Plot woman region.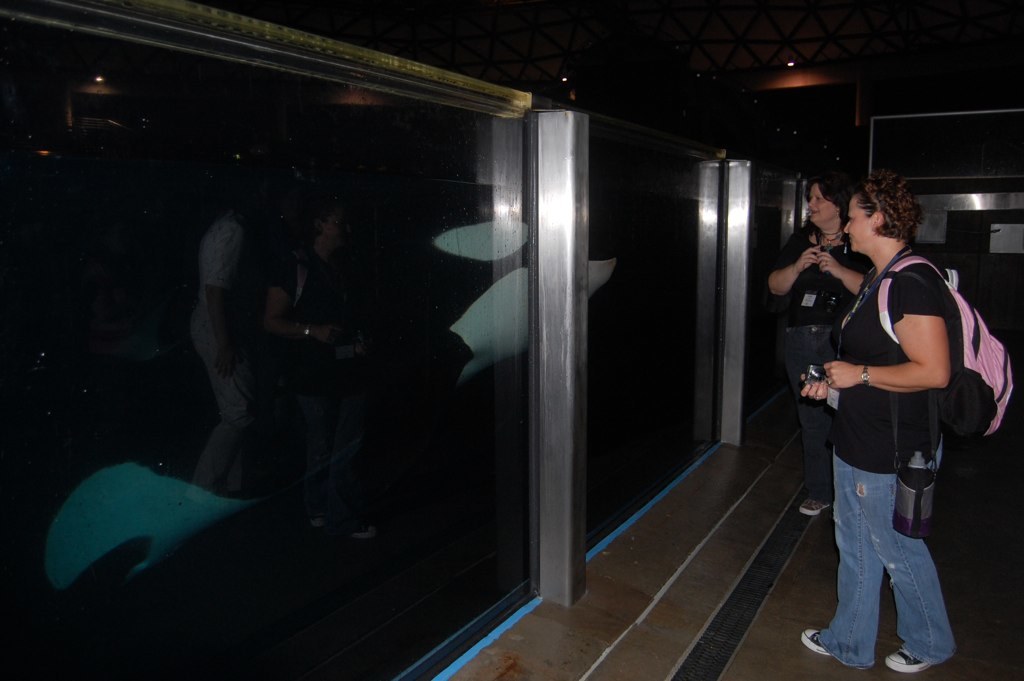
Plotted at {"left": 778, "top": 177, "right": 1008, "bottom": 680}.
